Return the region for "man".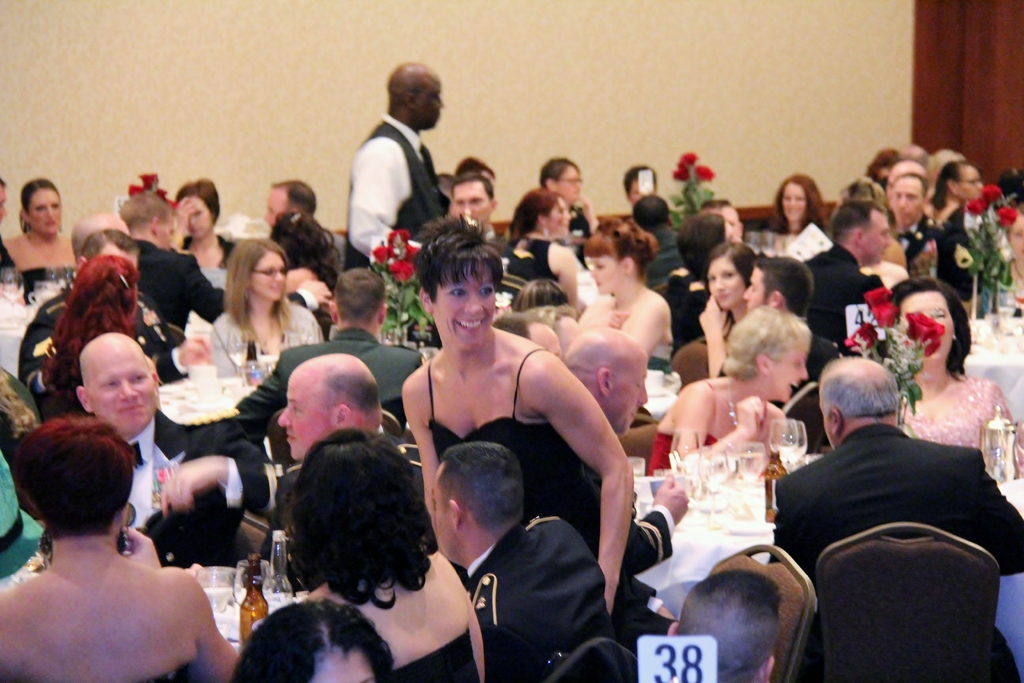
Rect(737, 252, 871, 407).
